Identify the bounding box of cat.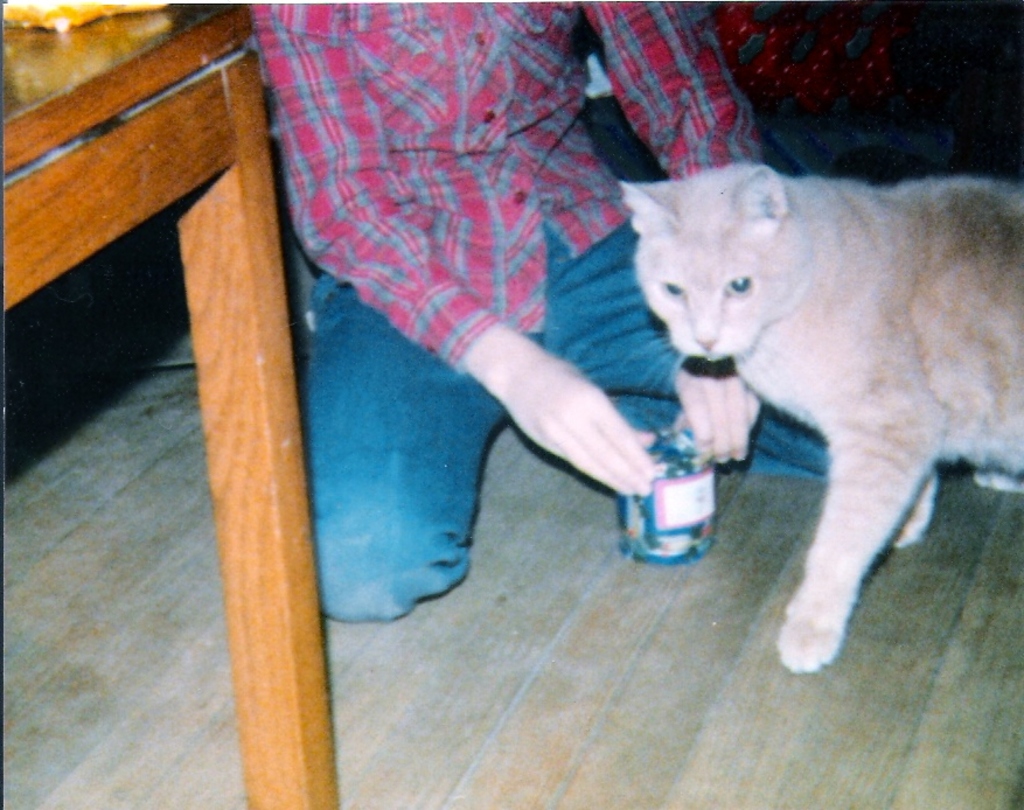
(left=615, top=159, right=1023, bottom=672).
